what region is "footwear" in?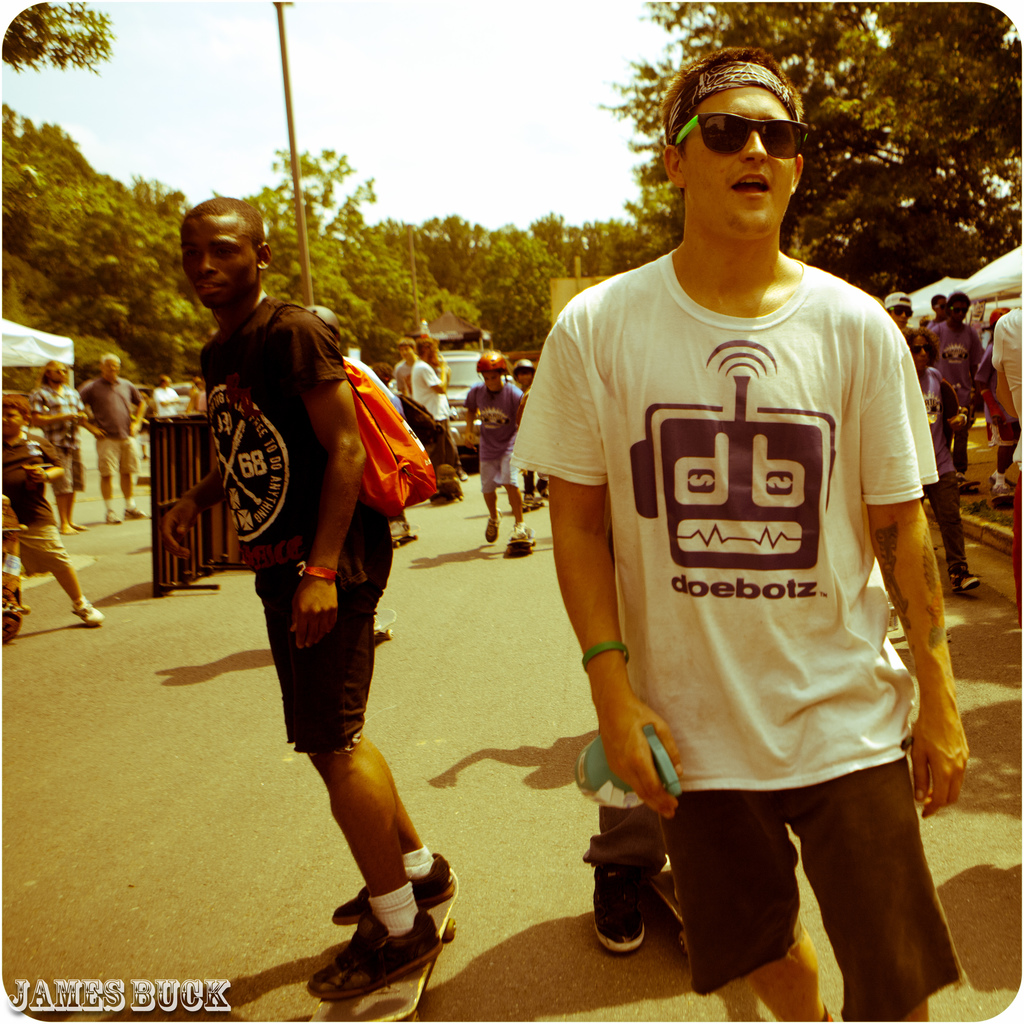
BBox(69, 518, 87, 532).
